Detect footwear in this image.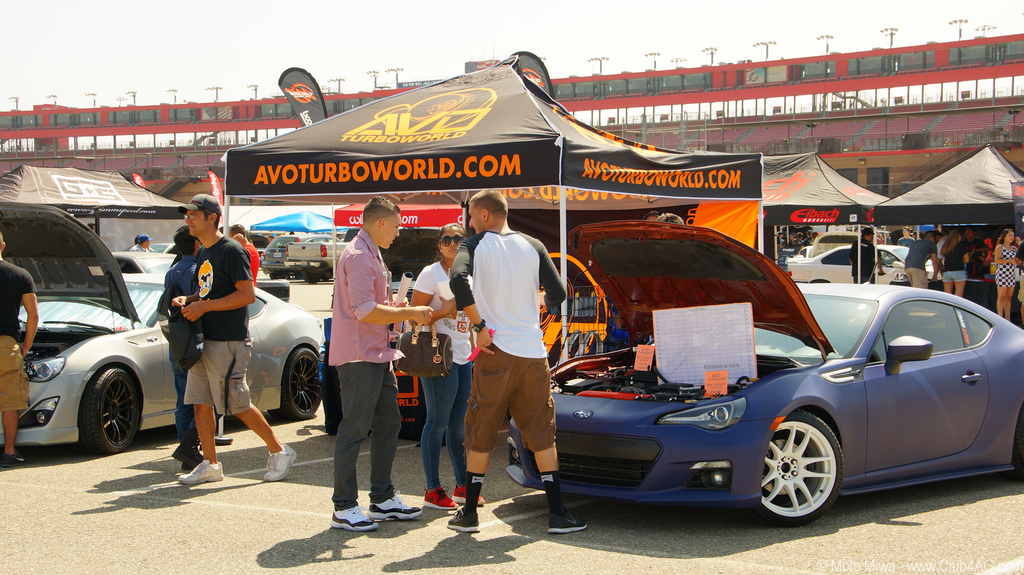
Detection: BBox(261, 441, 300, 478).
